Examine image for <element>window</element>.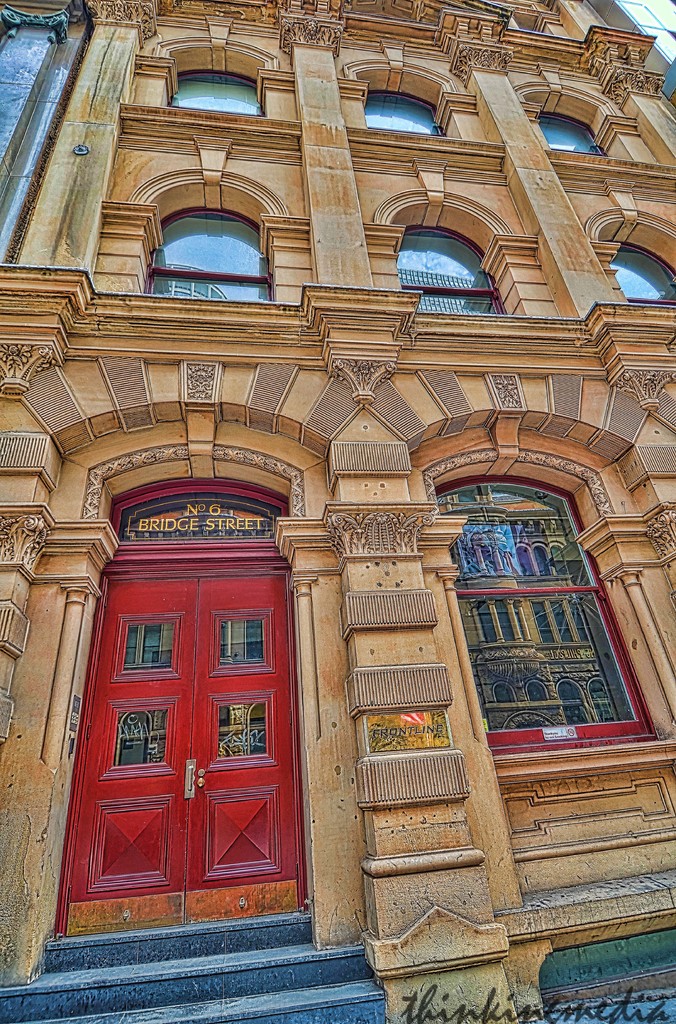
Examination result: bbox=(166, 37, 273, 120).
